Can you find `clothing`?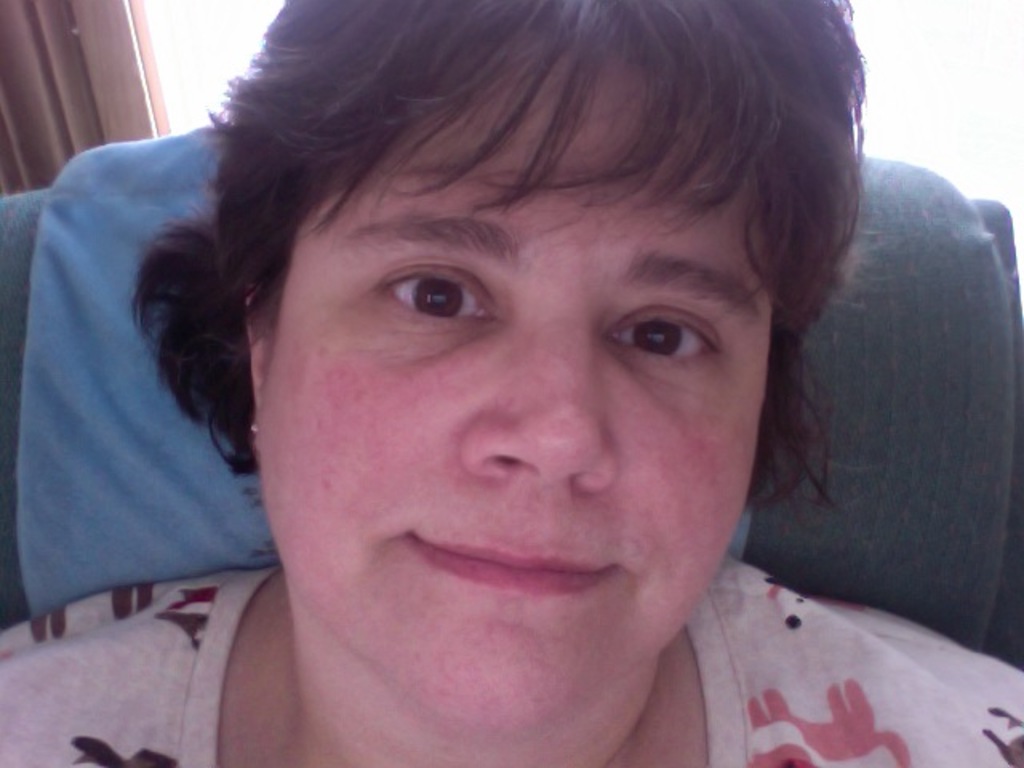
Yes, bounding box: (left=0, top=550, right=1022, bottom=766).
